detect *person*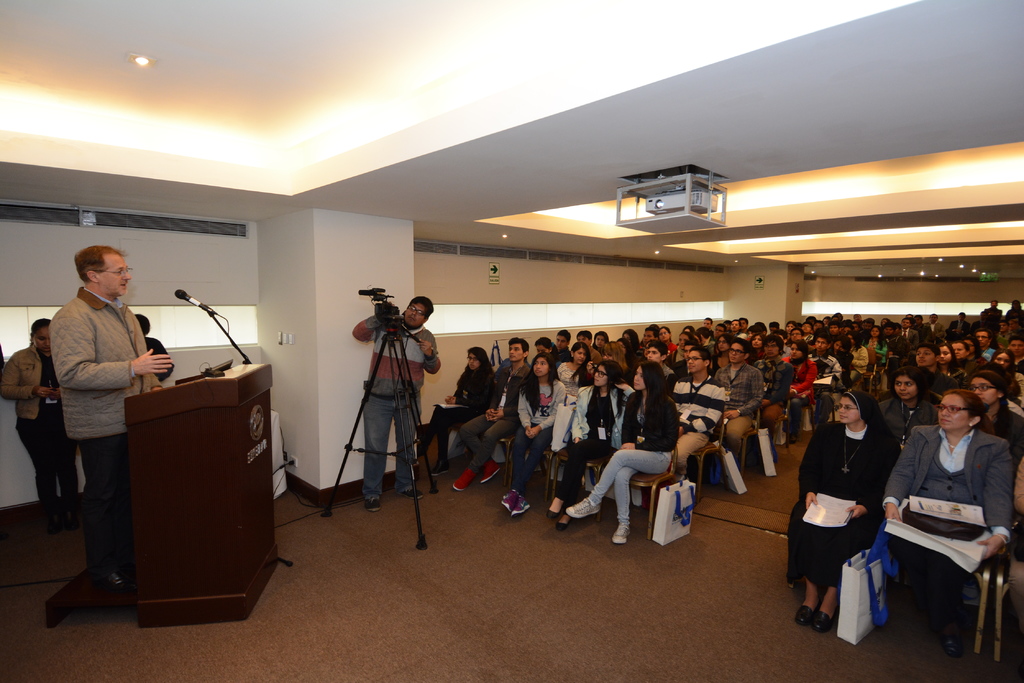
bbox=(500, 356, 574, 502)
